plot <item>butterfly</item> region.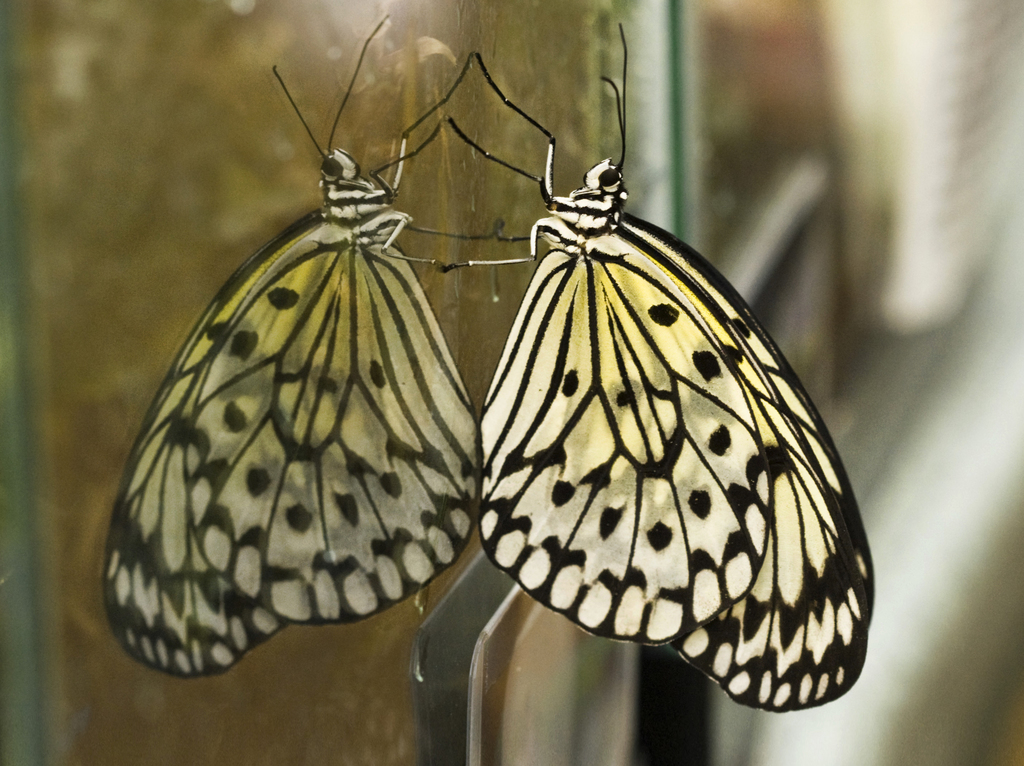
Plotted at (477,21,879,715).
